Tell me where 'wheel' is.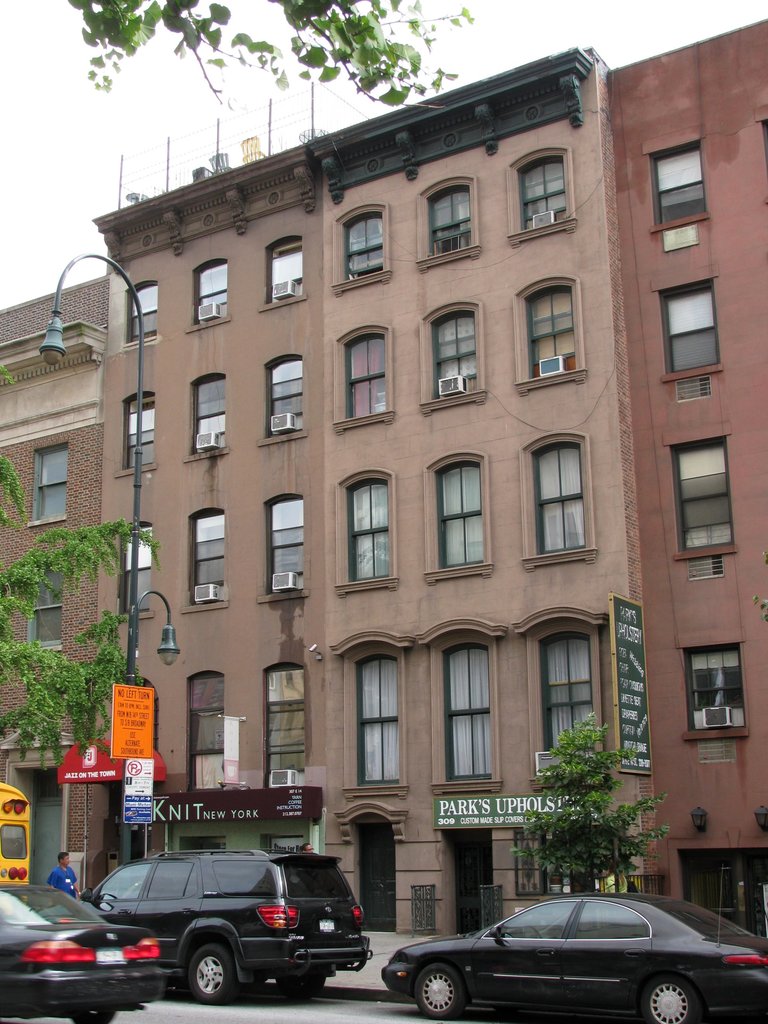
'wheel' is at <region>425, 958, 454, 1023</region>.
